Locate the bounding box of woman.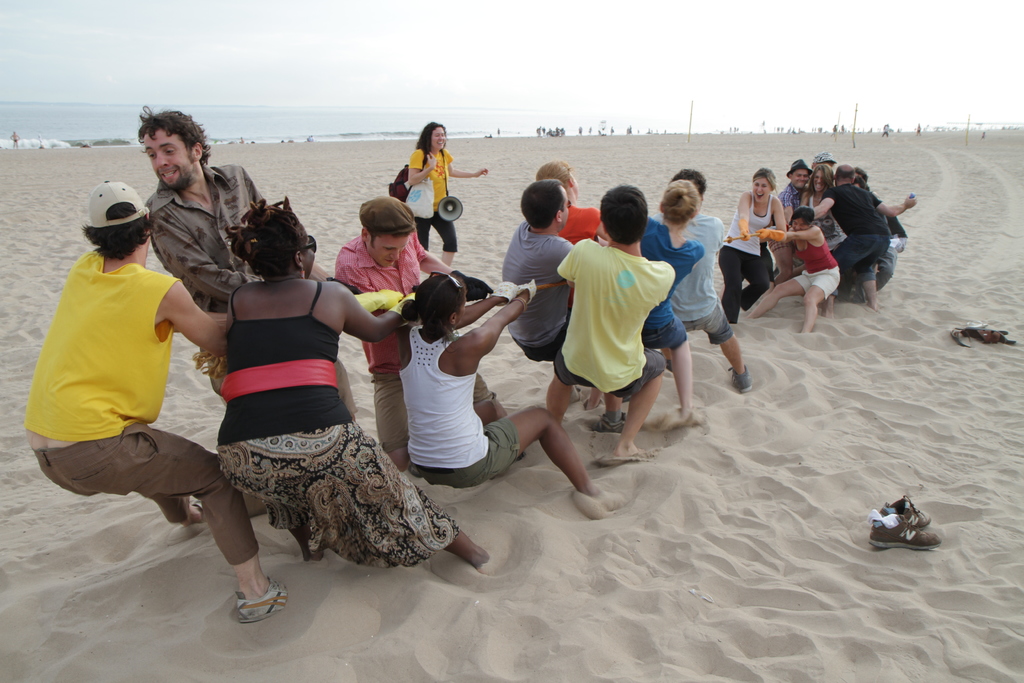
Bounding box: (172,204,431,622).
